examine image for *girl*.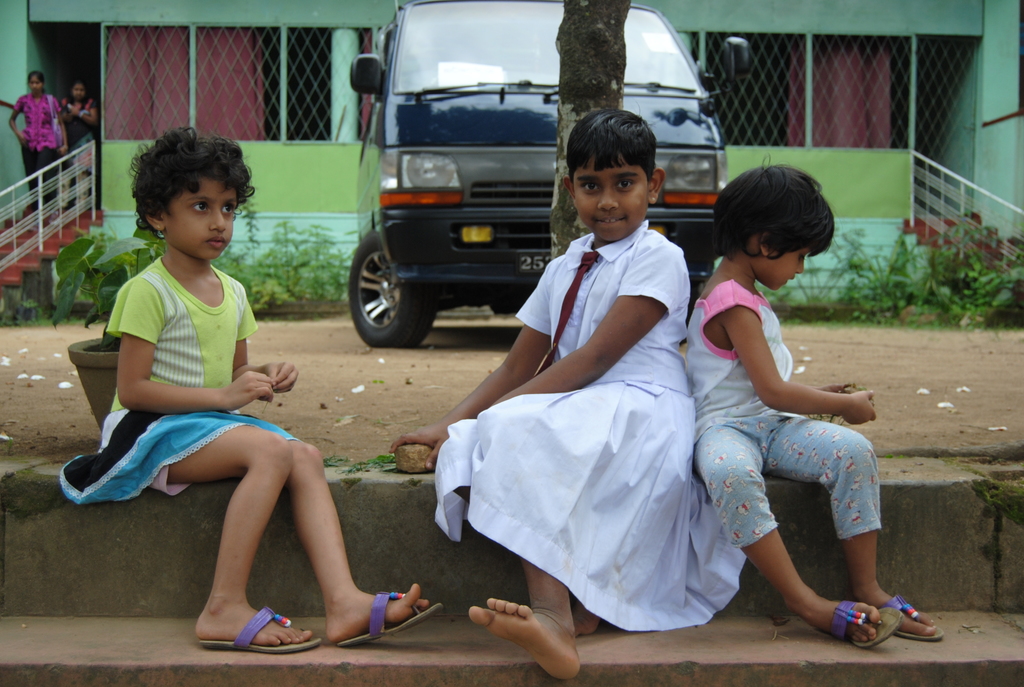
Examination result: 49 77 105 212.
